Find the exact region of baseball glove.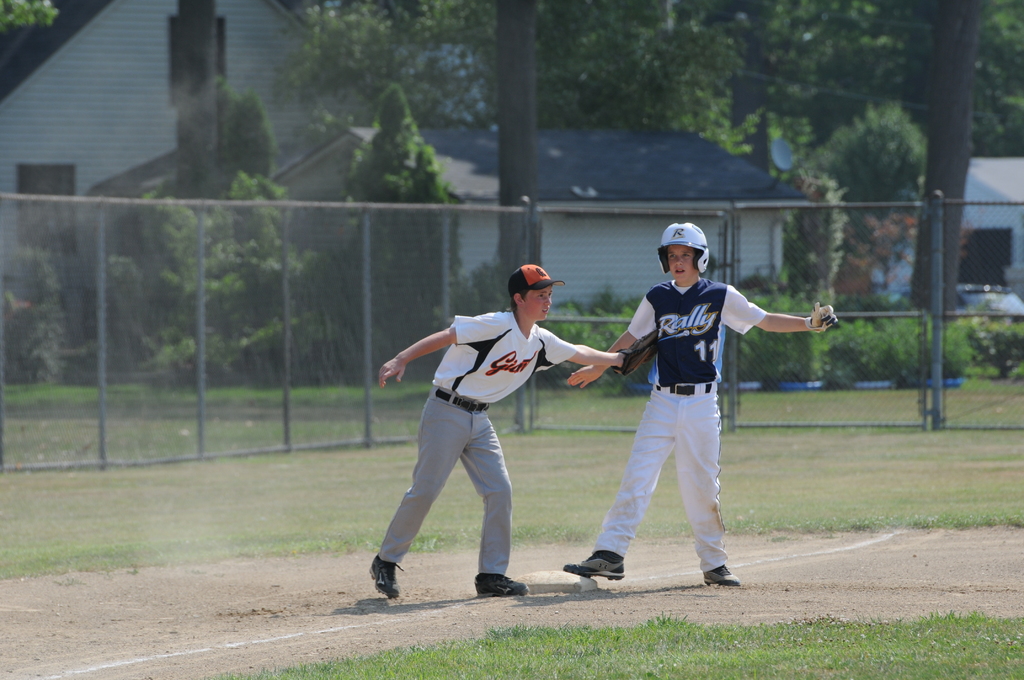
Exact region: {"left": 612, "top": 327, "right": 658, "bottom": 376}.
